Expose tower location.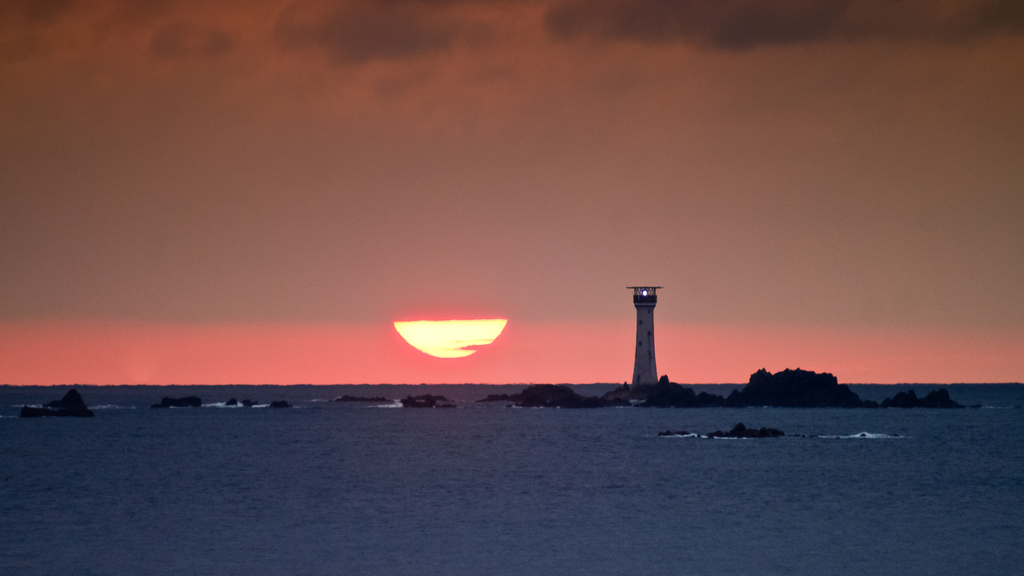
Exposed at <box>627,285,660,393</box>.
